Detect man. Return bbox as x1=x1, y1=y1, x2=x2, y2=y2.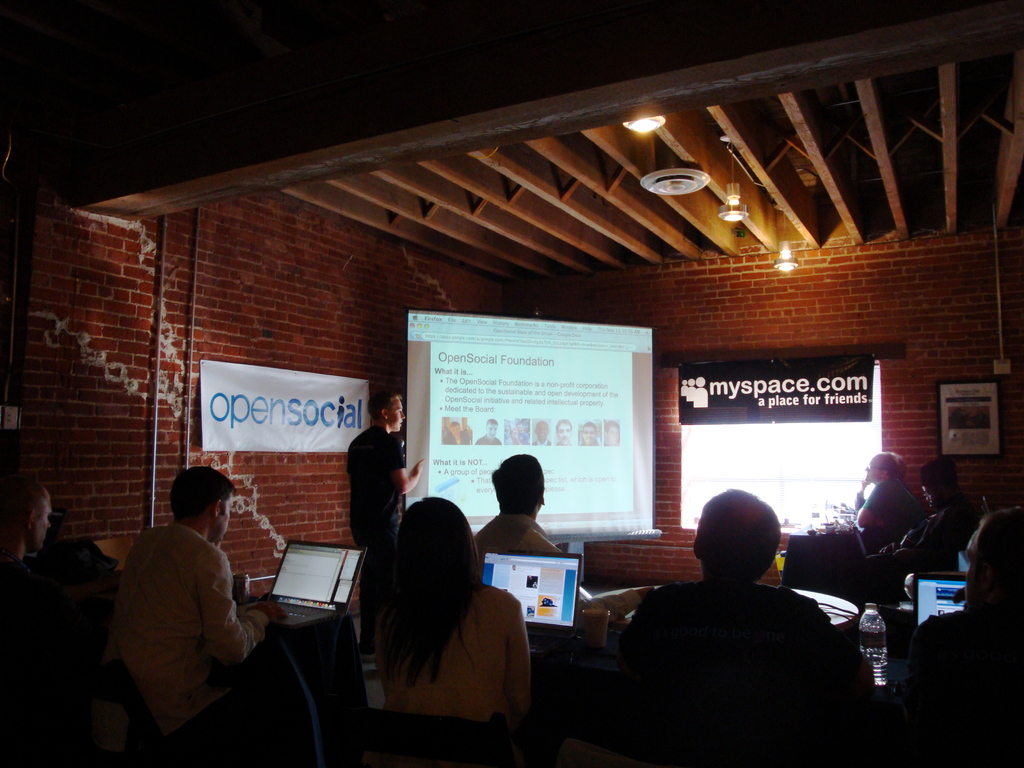
x1=508, y1=421, x2=528, y2=446.
